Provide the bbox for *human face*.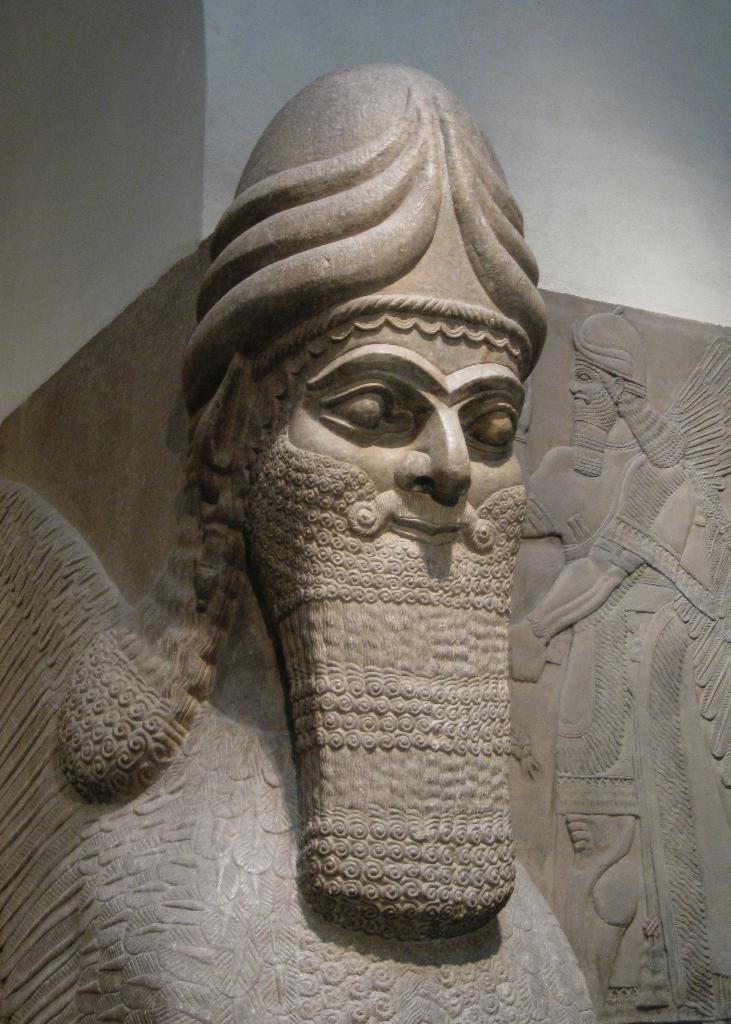
l=571, t=361, r=606, b=410.
